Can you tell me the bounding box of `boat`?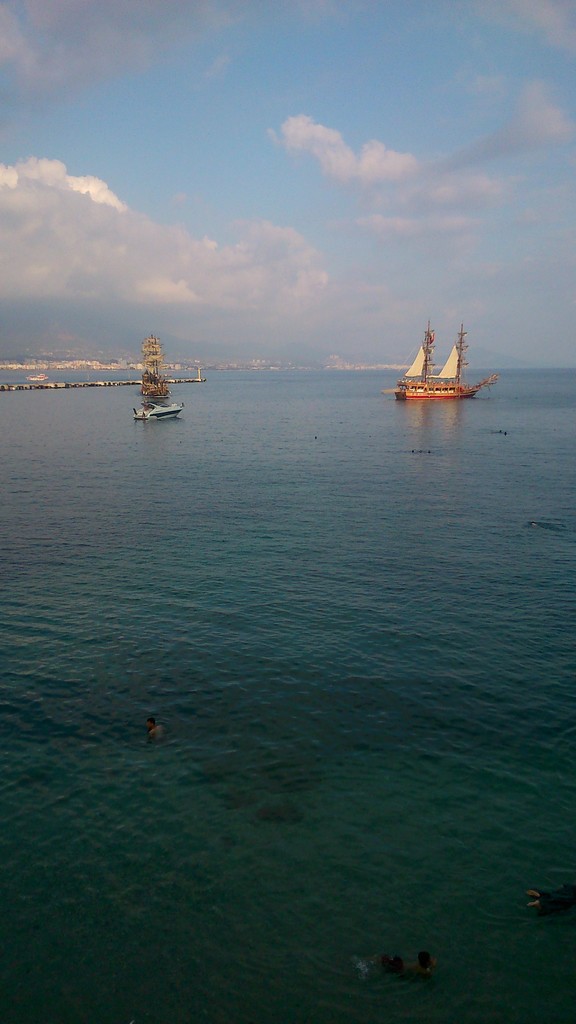
{"left": 375, "top": 321, "right": 498, "bottom": 402}.
